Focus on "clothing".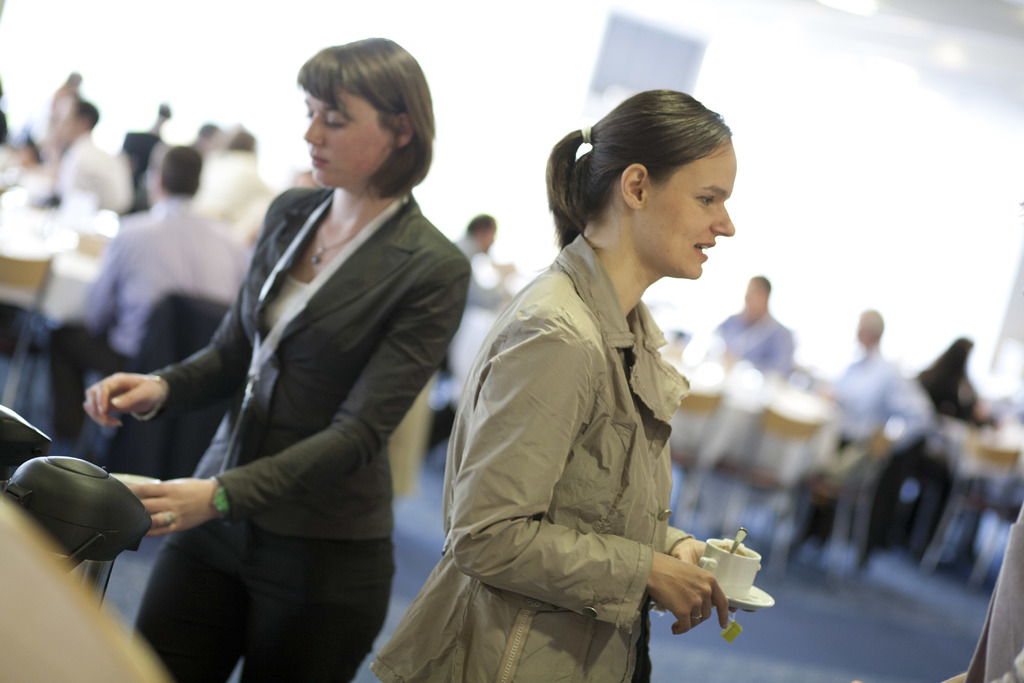
Focused at (804, 350, 928, 545).
